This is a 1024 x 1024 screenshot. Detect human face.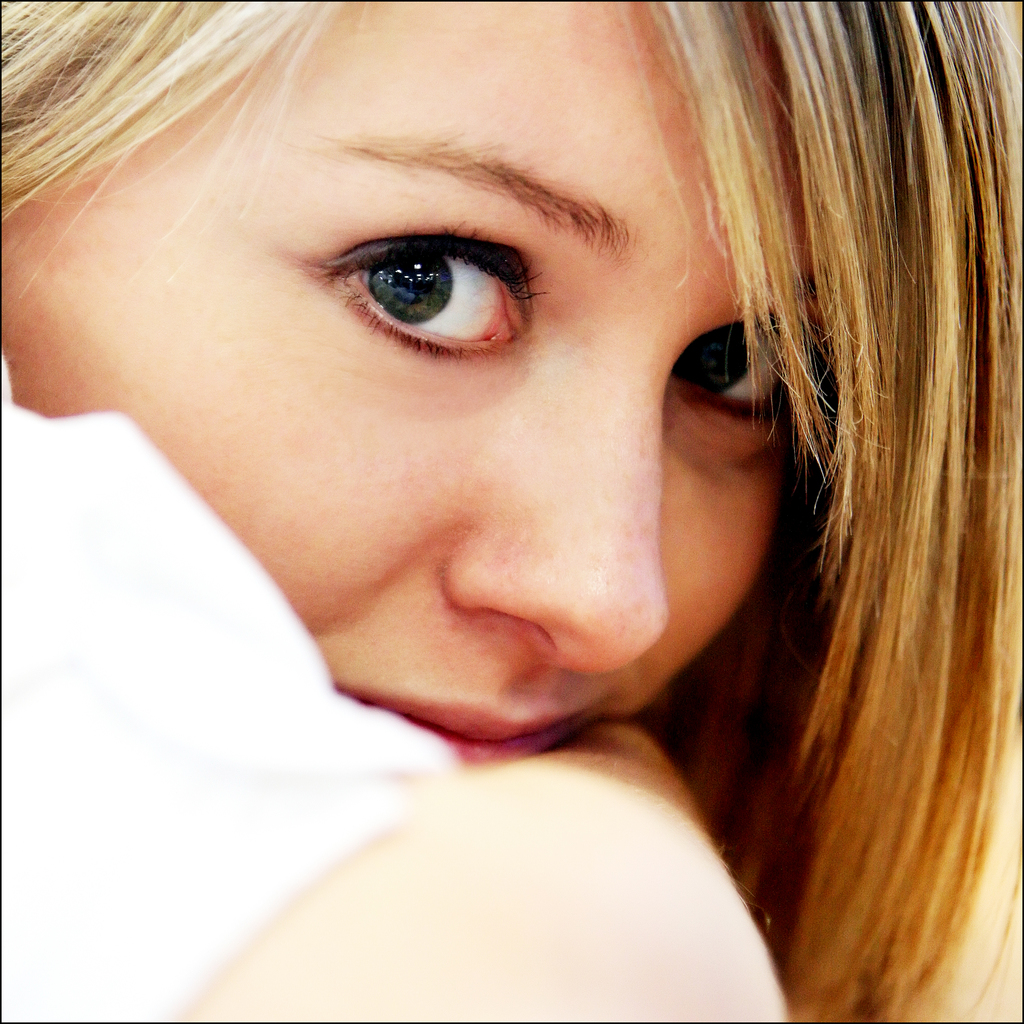
box=[0, 0, 806, 764].
